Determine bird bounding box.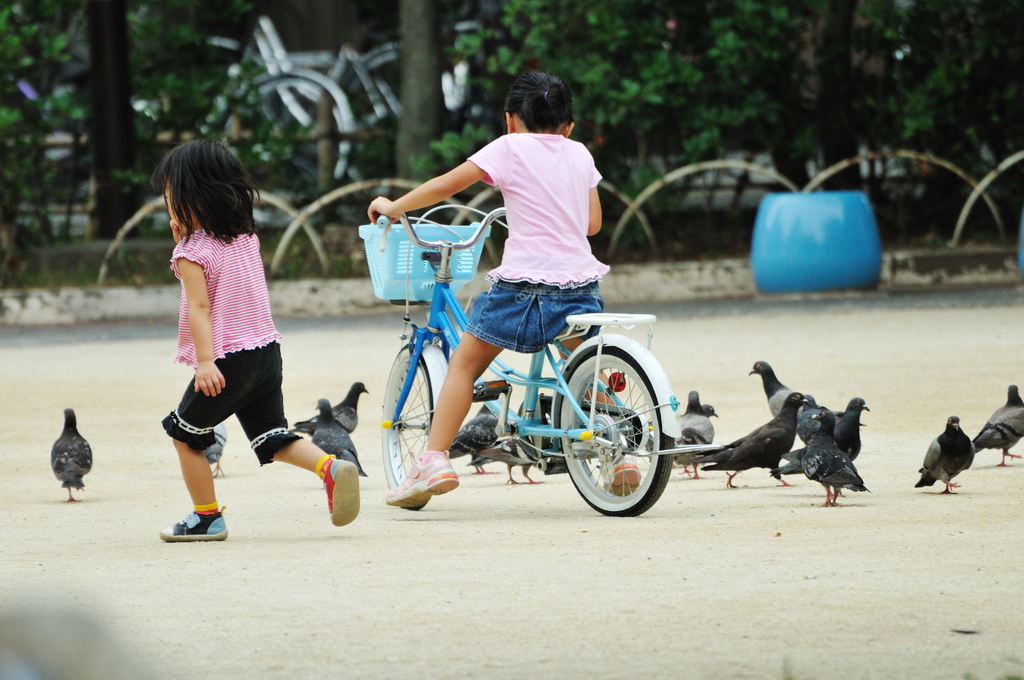
Determined: (295, 380, 370, 437).
